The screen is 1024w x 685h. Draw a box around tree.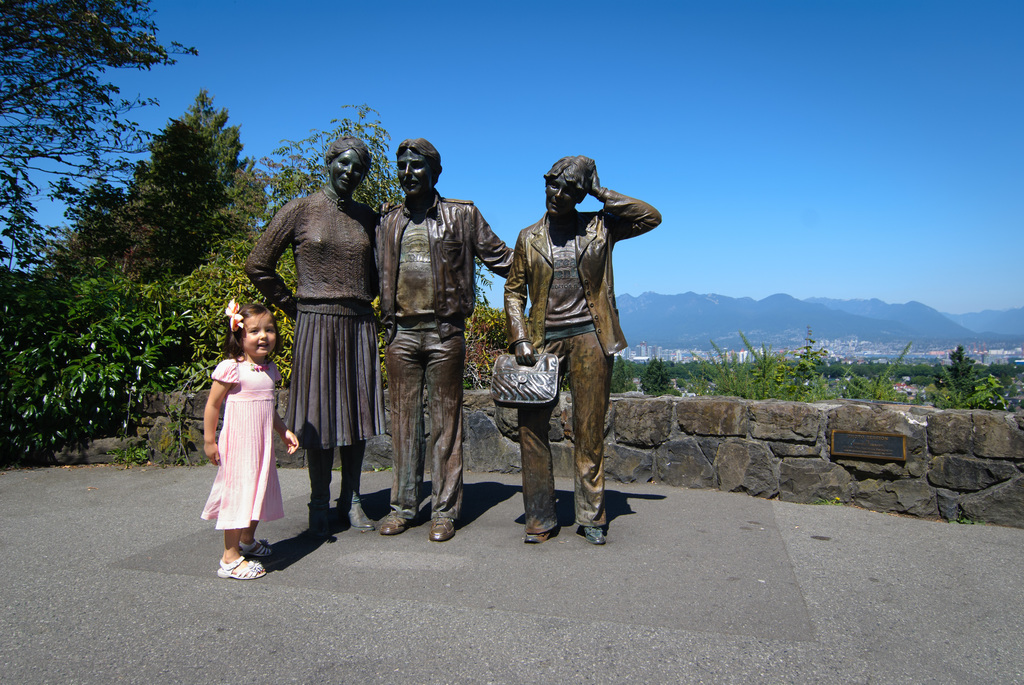
[left=936, top=346, right=1007, bottom=423].
